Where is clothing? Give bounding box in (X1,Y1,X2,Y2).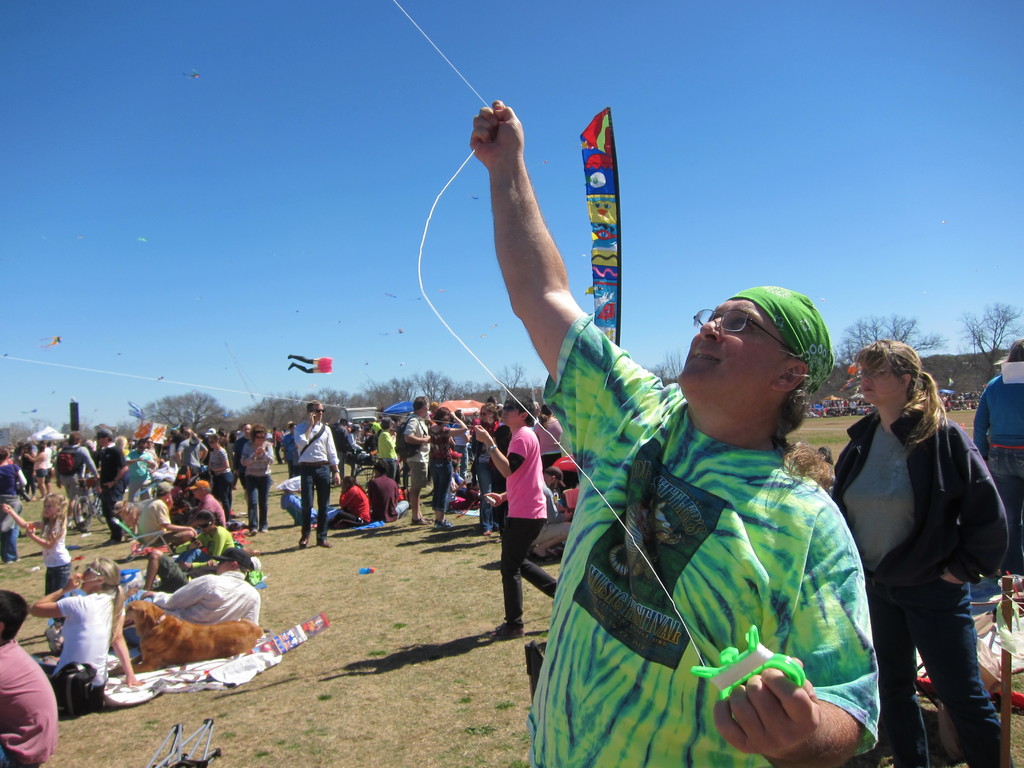
(120,570,276,648).
